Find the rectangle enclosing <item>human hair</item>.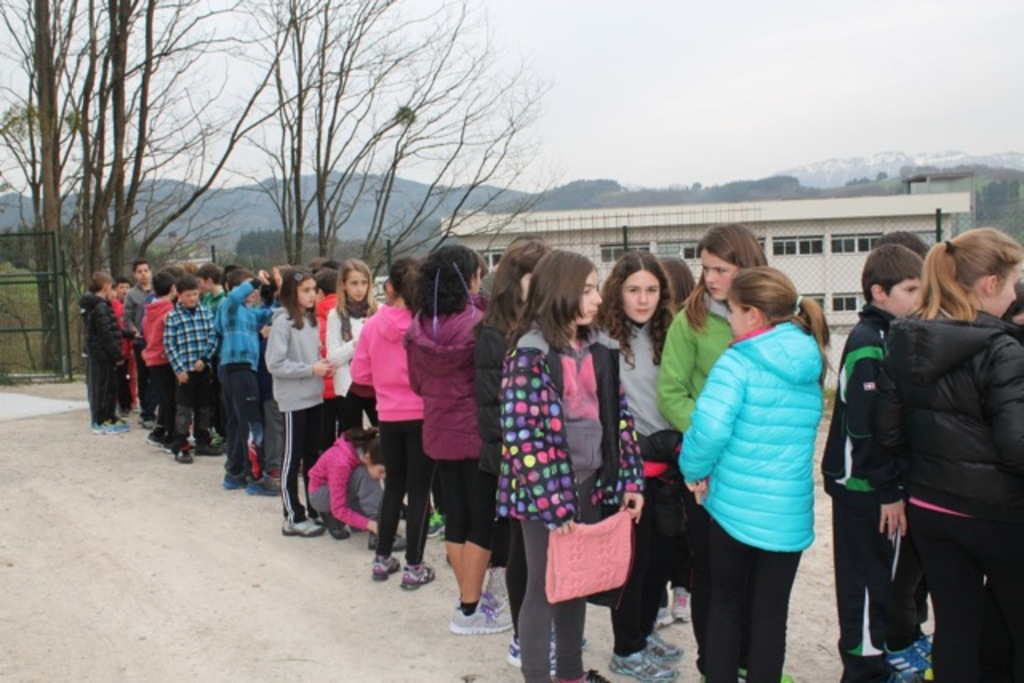
(910,222,1018,322).
